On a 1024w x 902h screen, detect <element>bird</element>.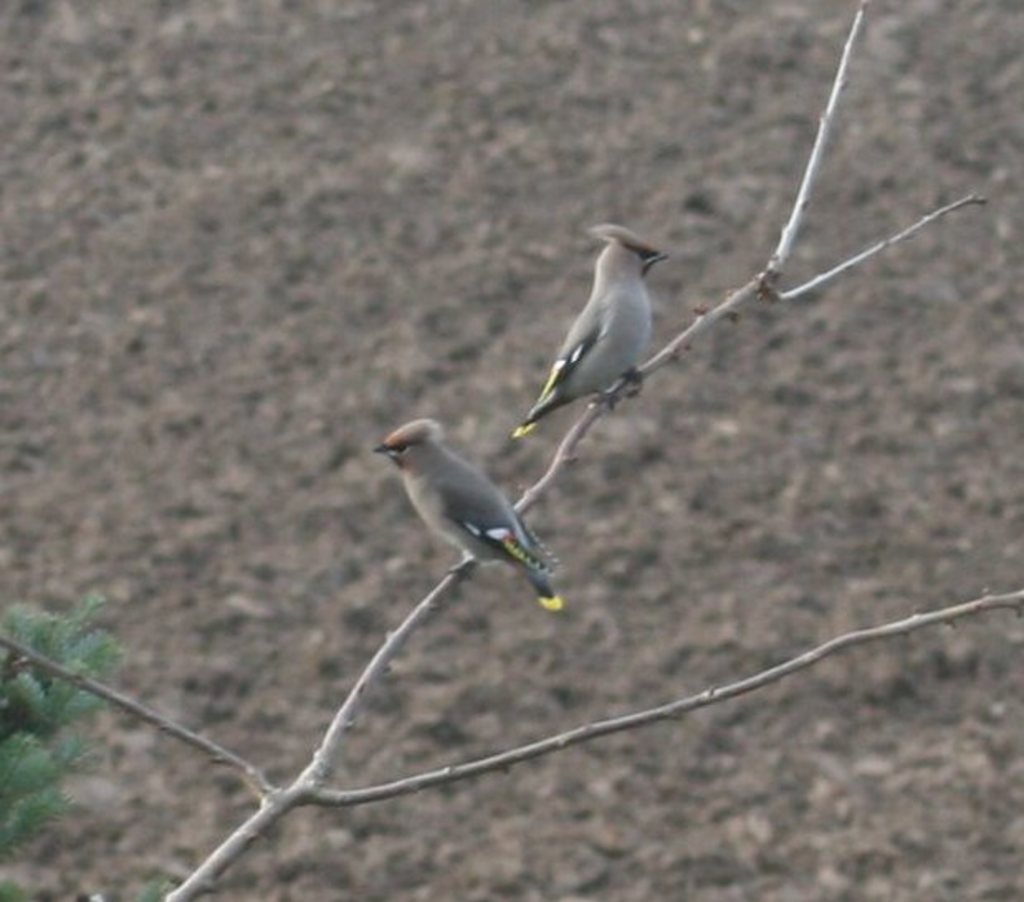
{"x1": 524, "y1": 205, "x2": 683, "y2": 465}.
